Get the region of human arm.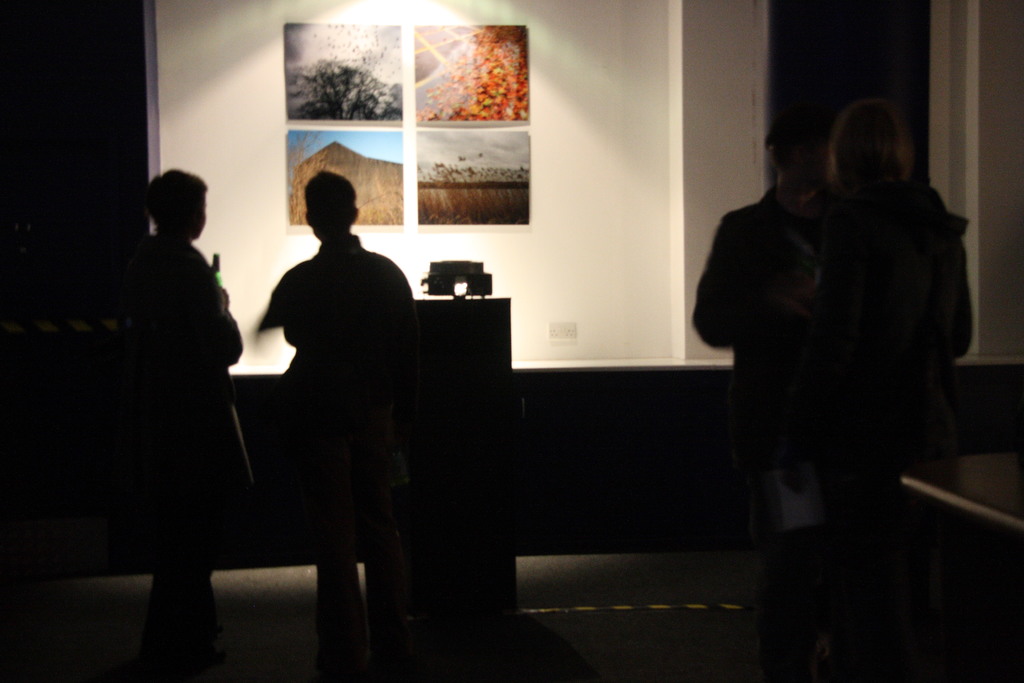
<box>261,256,316,349</box>.
